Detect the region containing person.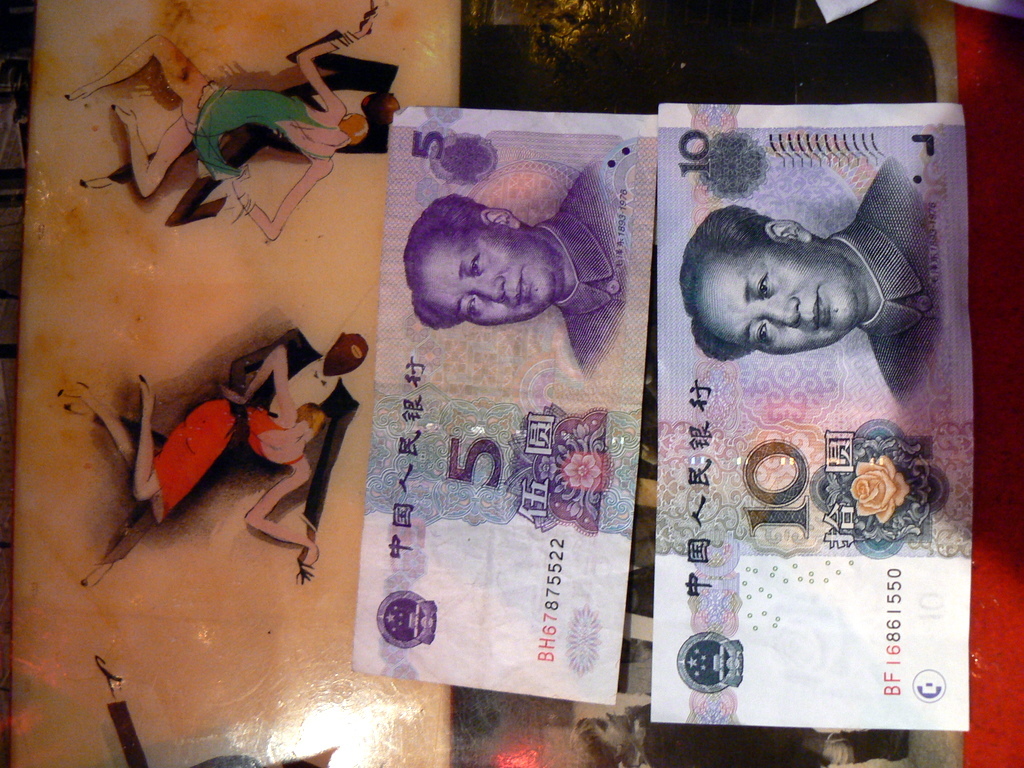
56 343 320 571.
